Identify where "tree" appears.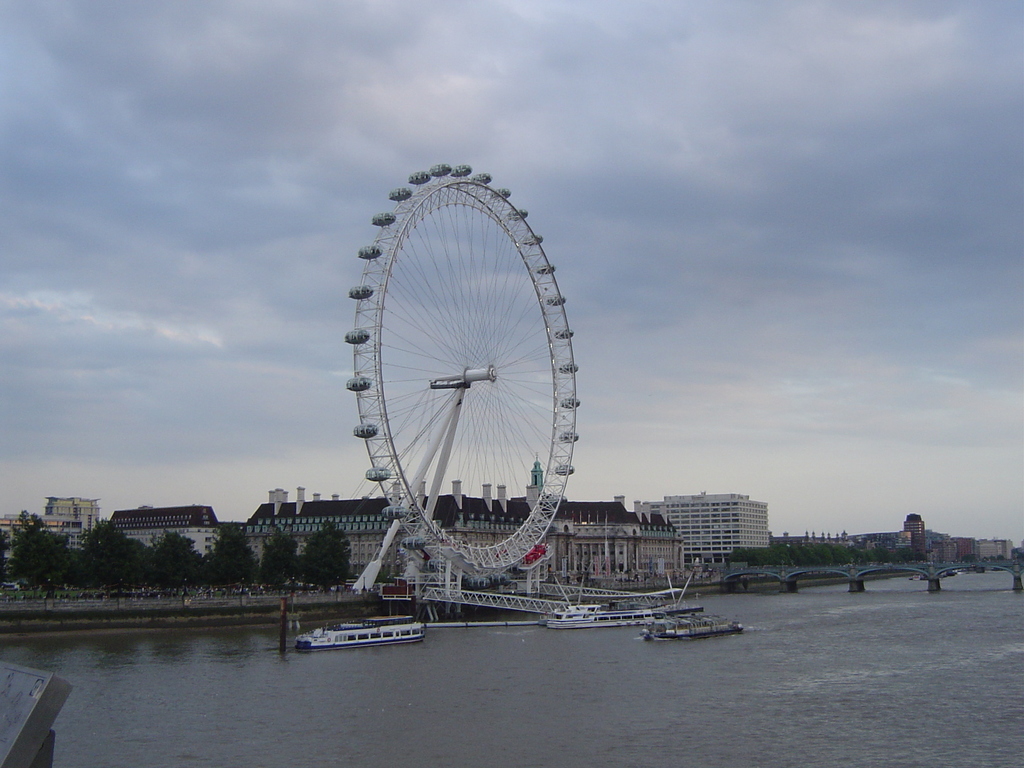
Appears at {"x1": 289, "y1": 534, "x2": 350, "y2": 593}.
